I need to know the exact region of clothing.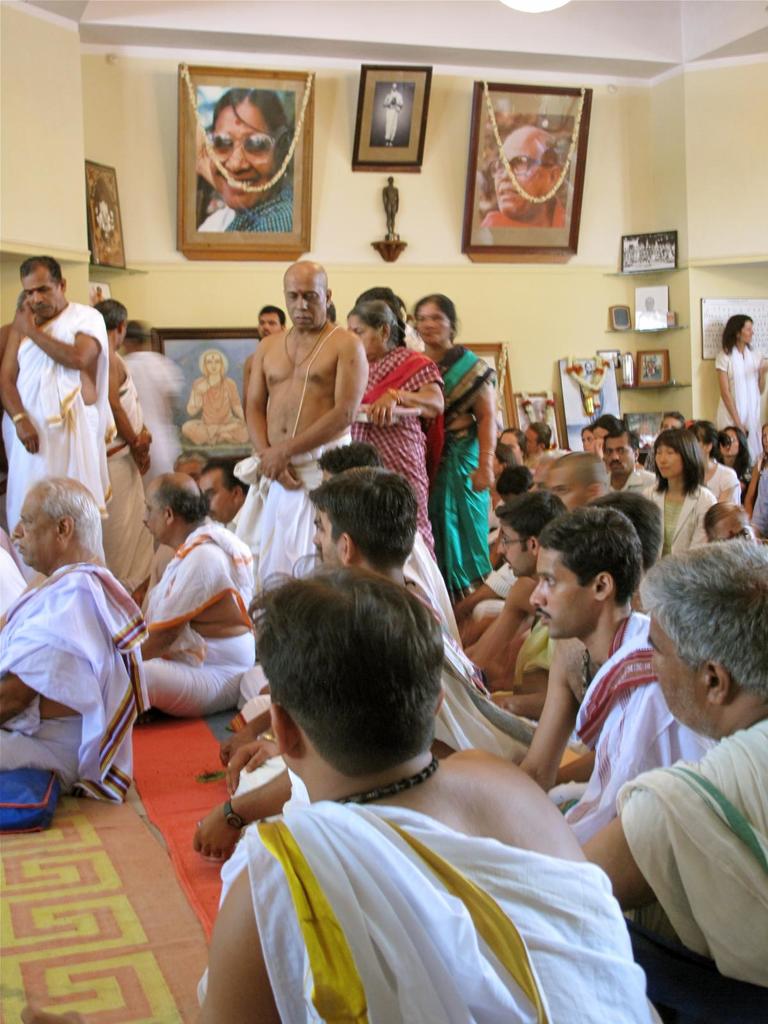
Region: 2/550/28/613.
